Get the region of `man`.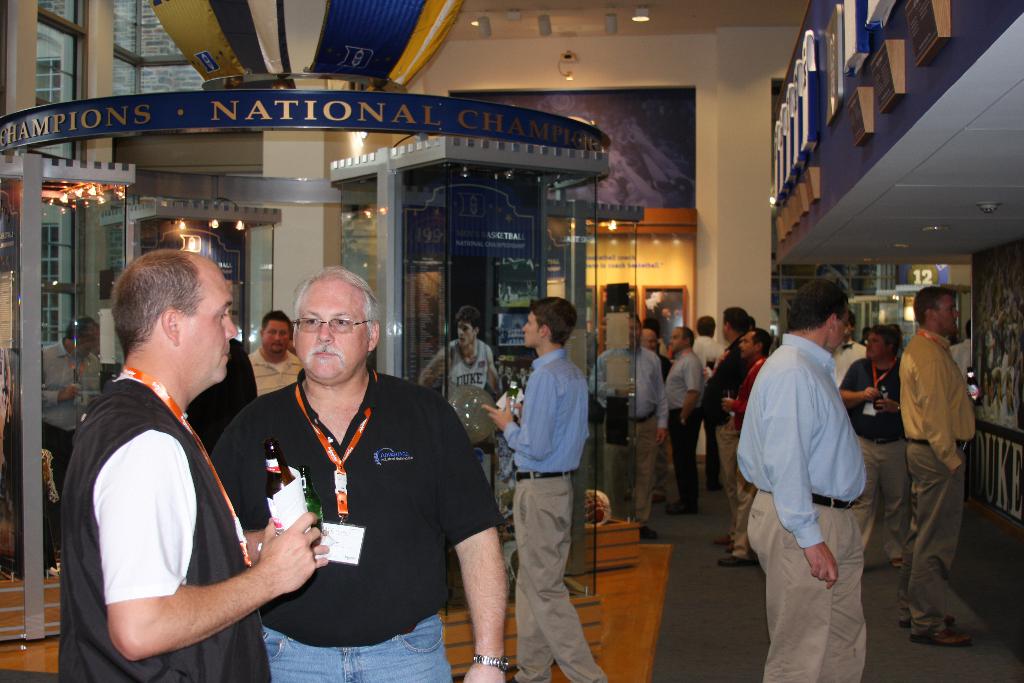
pyautogui.locateOnScreen(245, 311, 310, 400).
